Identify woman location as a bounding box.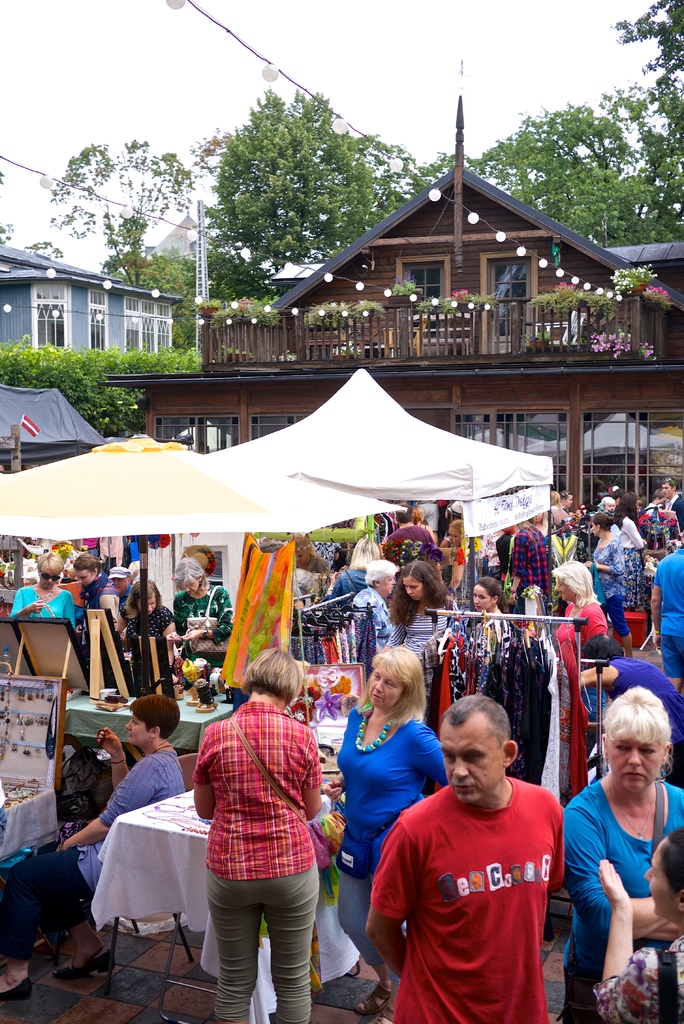
bbox=(319, 642, 454, 1023).
